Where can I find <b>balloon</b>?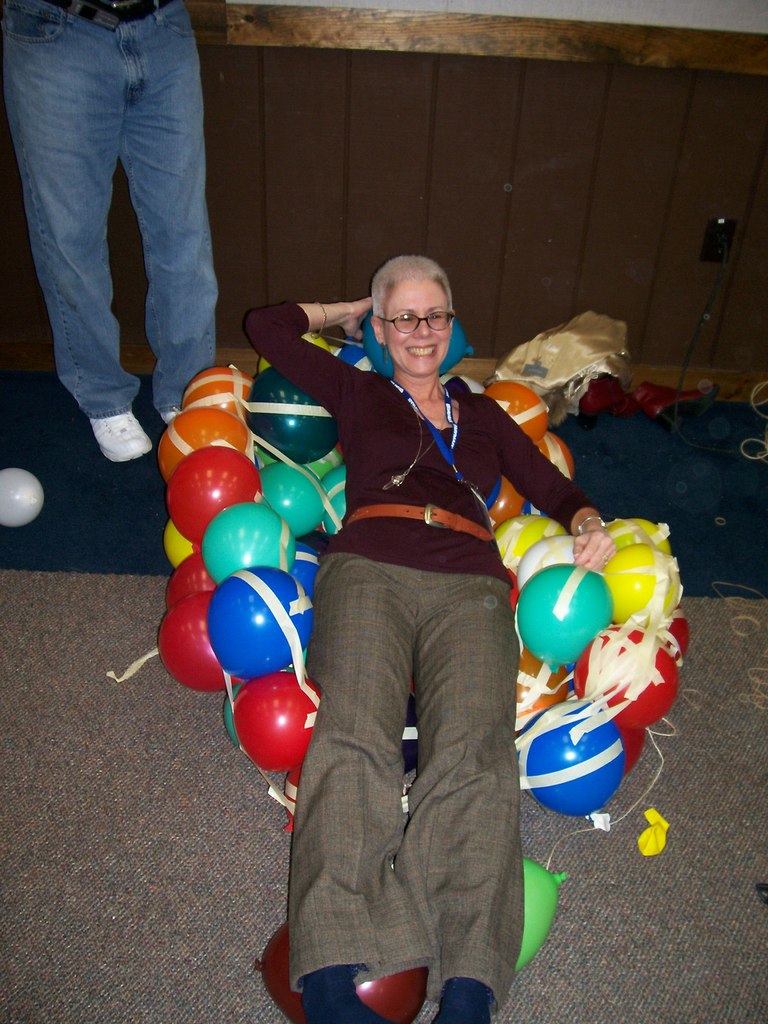
You can find it at {"left": 248, "top": 920, "right": 430, "bottom": 1023}.
